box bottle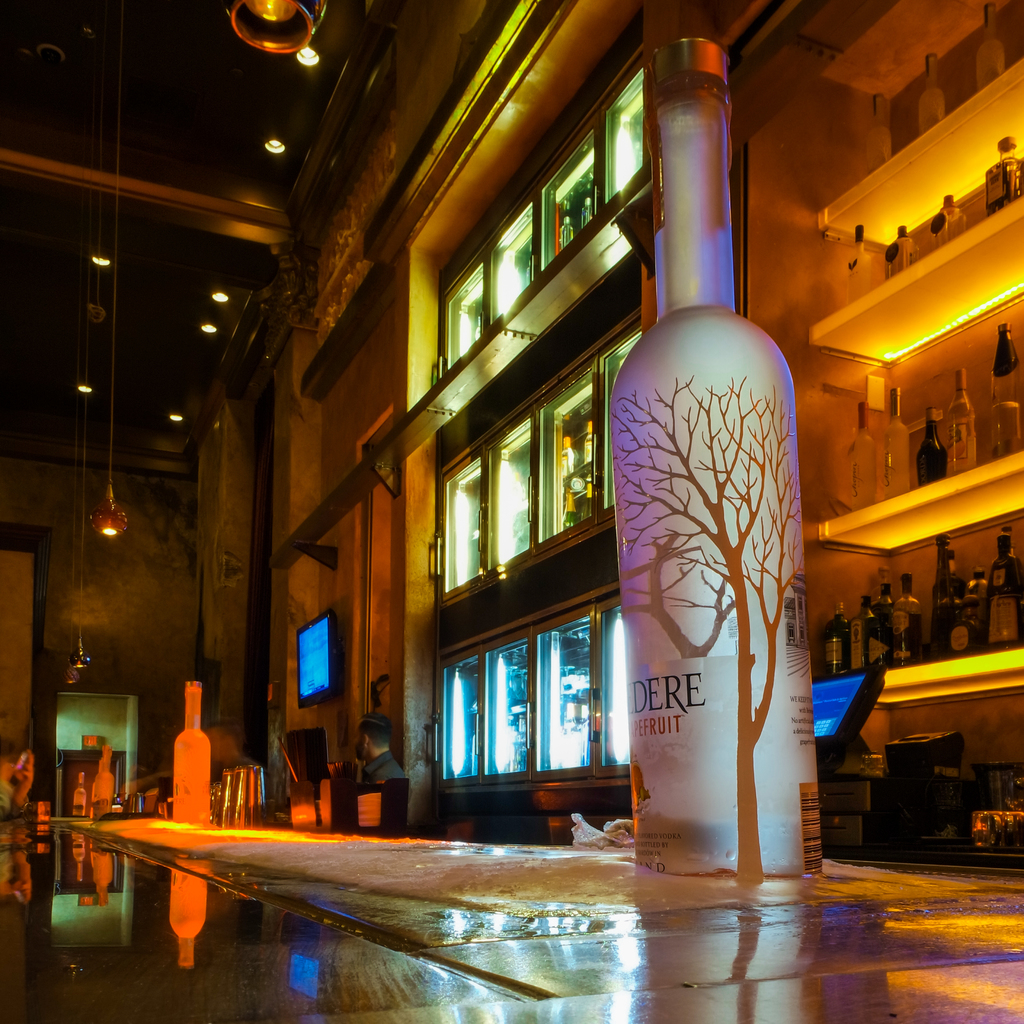
[x1=970, y1=8, x2=1005, y2=81]
